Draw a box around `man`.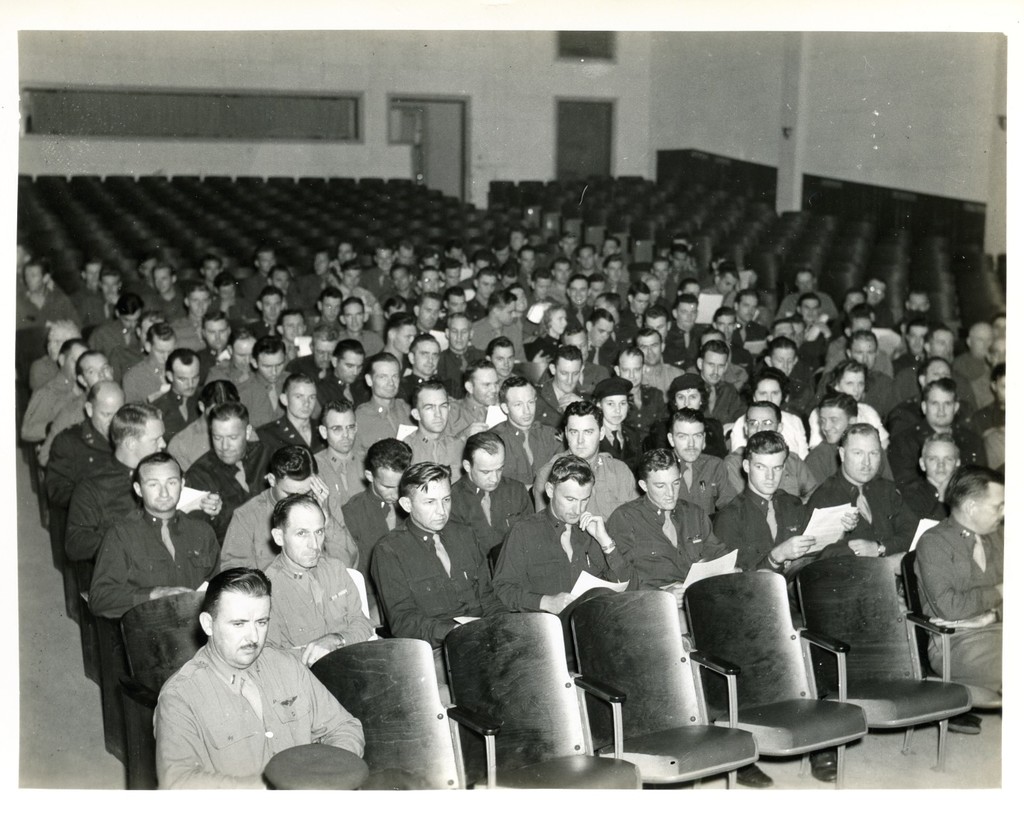
708/267/744/305.
